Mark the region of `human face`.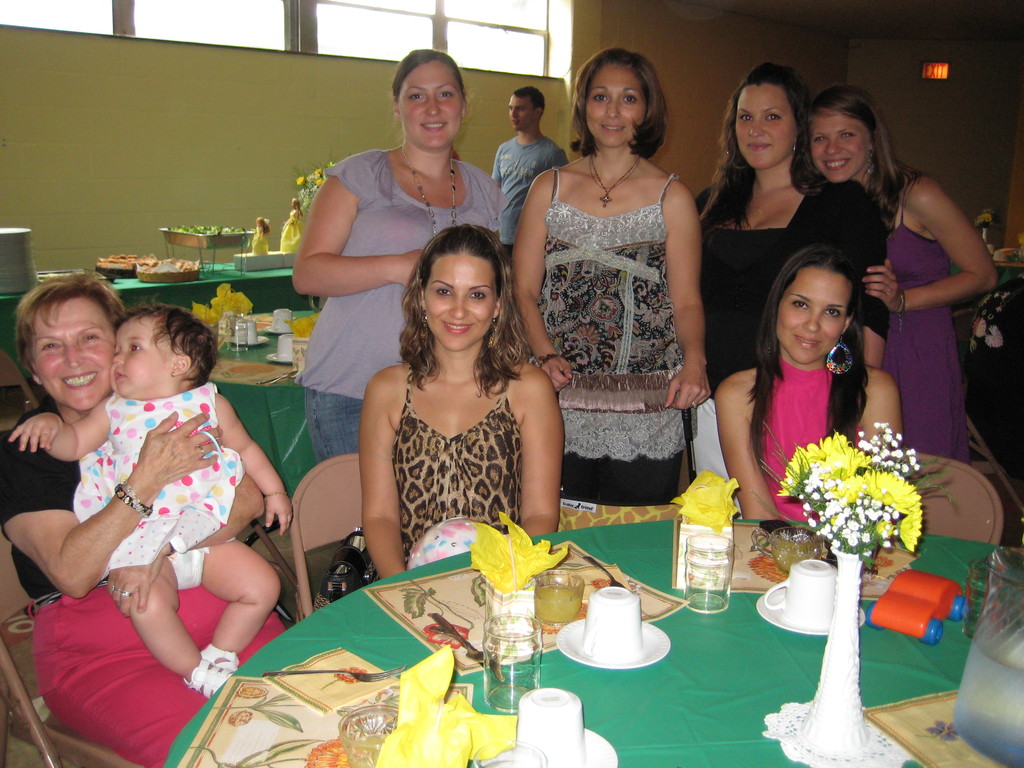
Region: <region>779, 270, 850, 364</region>.
